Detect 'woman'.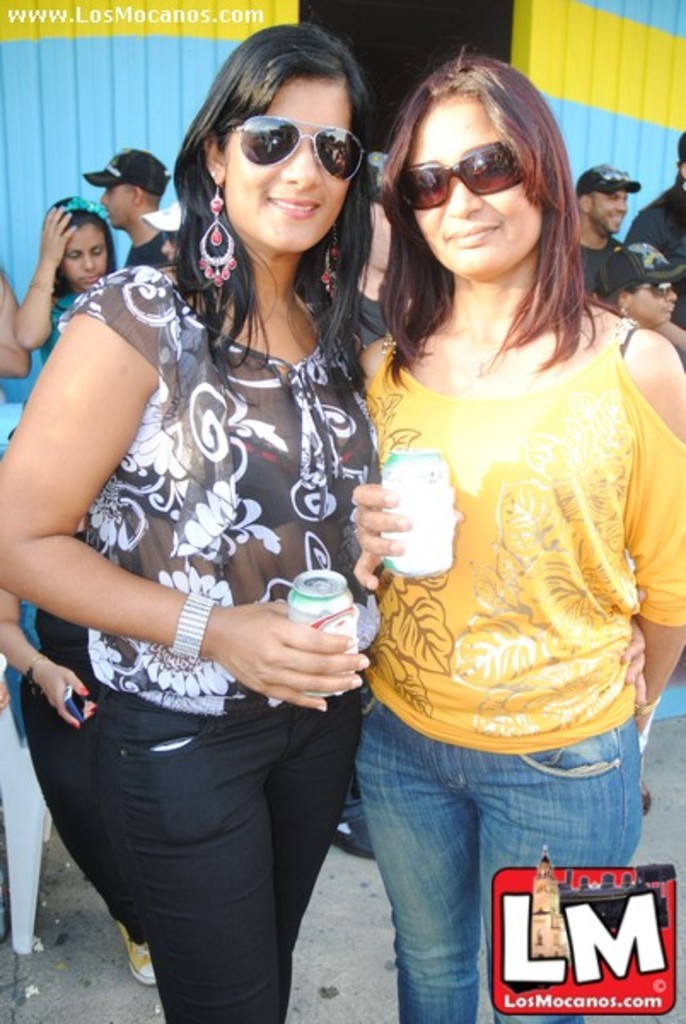
Detected at Rect(345, 53, 684, 1022).
